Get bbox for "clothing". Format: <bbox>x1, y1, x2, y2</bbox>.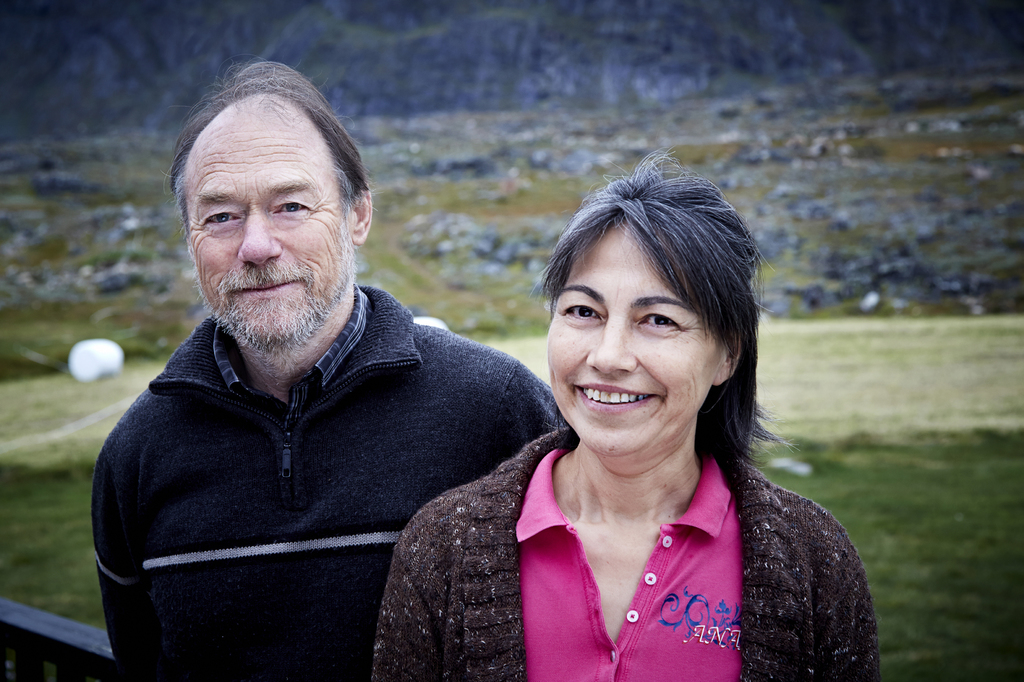
<bbox>93, 284, 572, 681</bbox>.
